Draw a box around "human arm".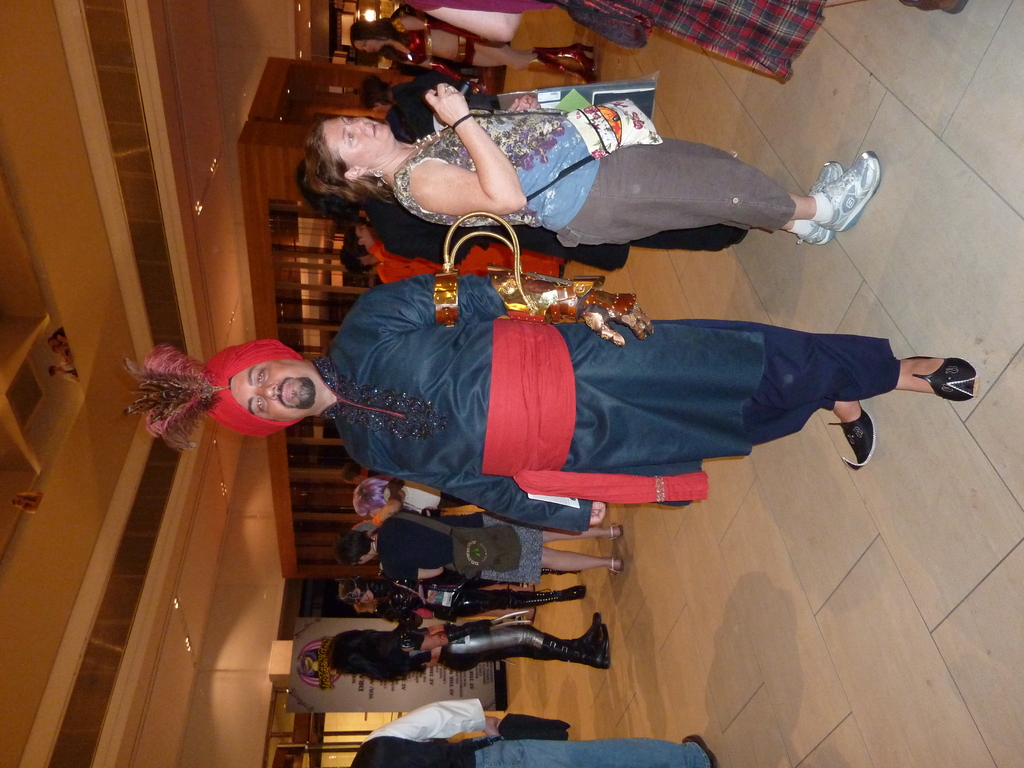
region(376, 37, 408, 54).
